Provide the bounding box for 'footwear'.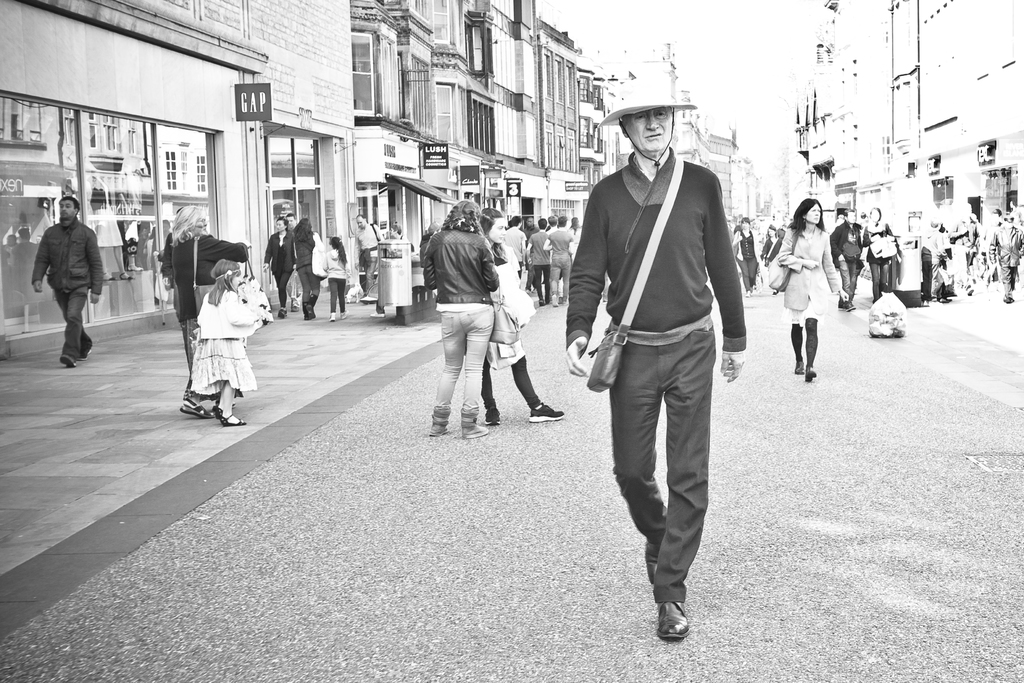
bbox(58, 358, 76, 368).
